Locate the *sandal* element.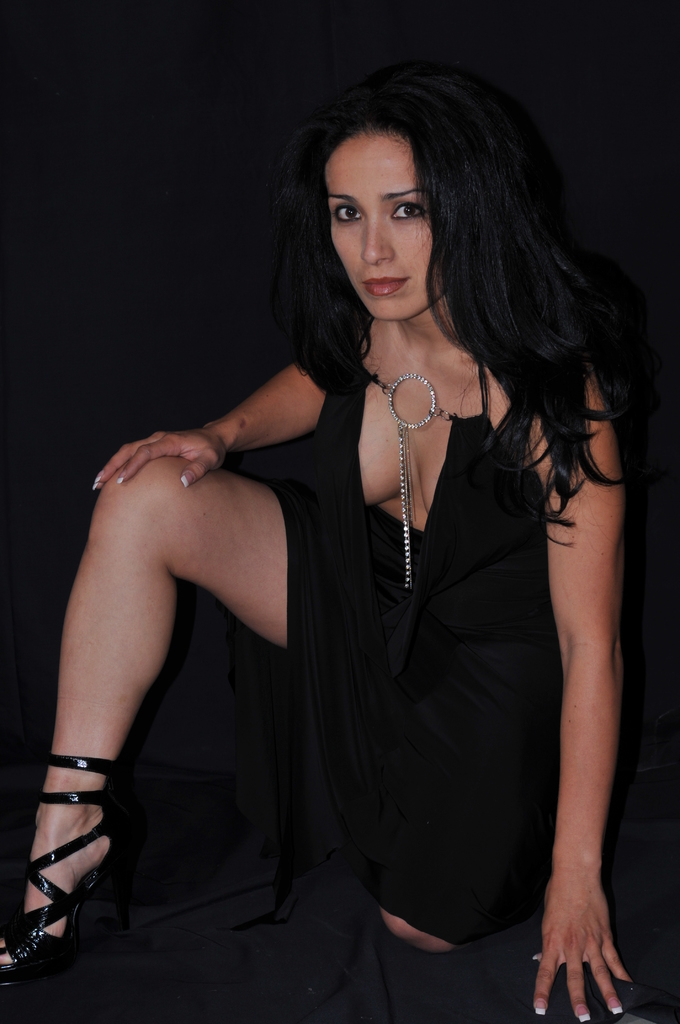
Element bbox: x1=1, y1=750, x2=133, y2=991.
